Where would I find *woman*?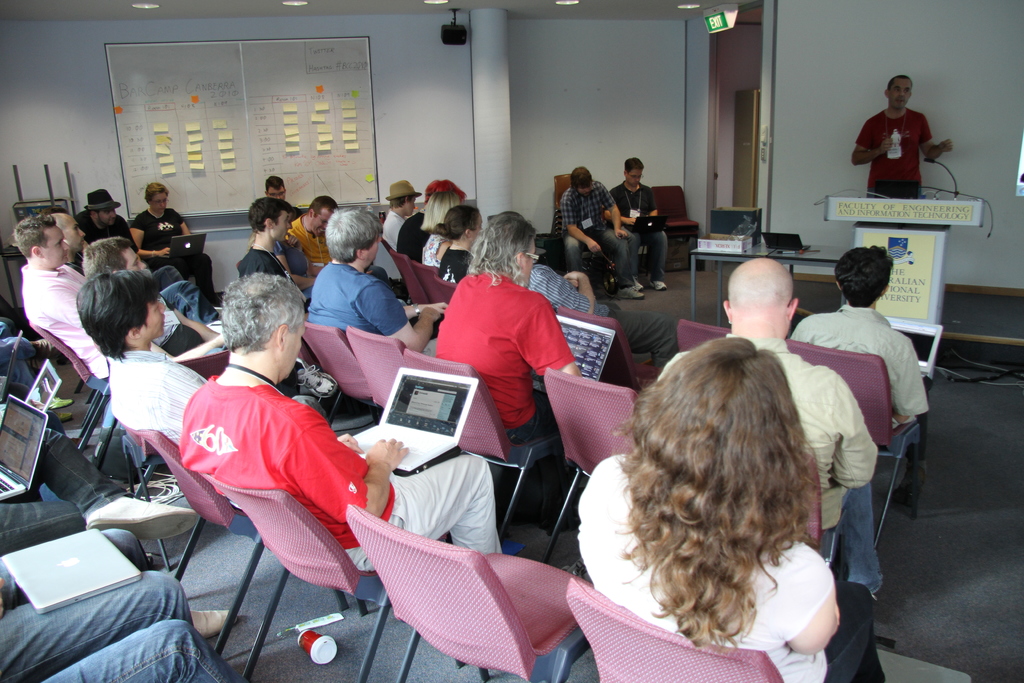
At 133/183/234/302.
